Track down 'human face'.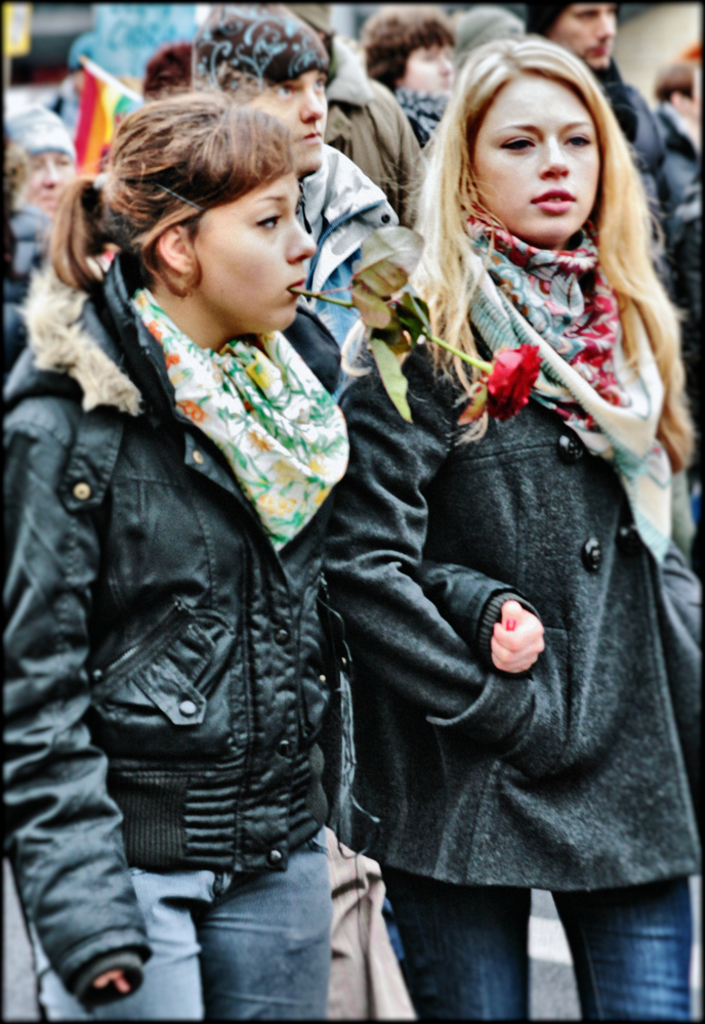
Tracked to rect(189, 167, 310, 334).
